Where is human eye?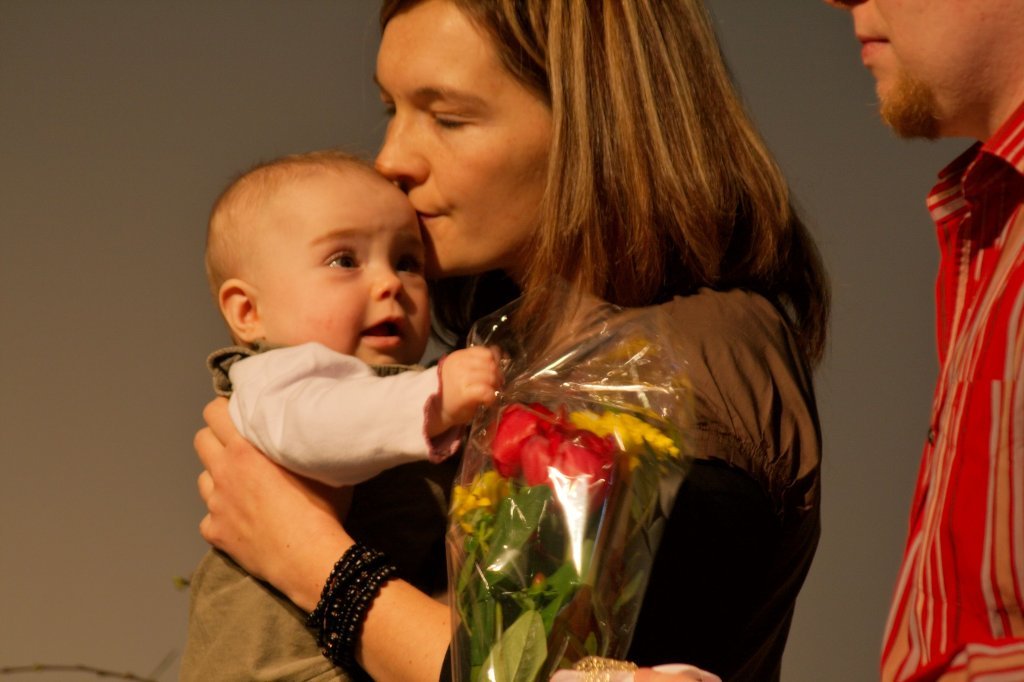
locate(425, 100, 475, 131).
